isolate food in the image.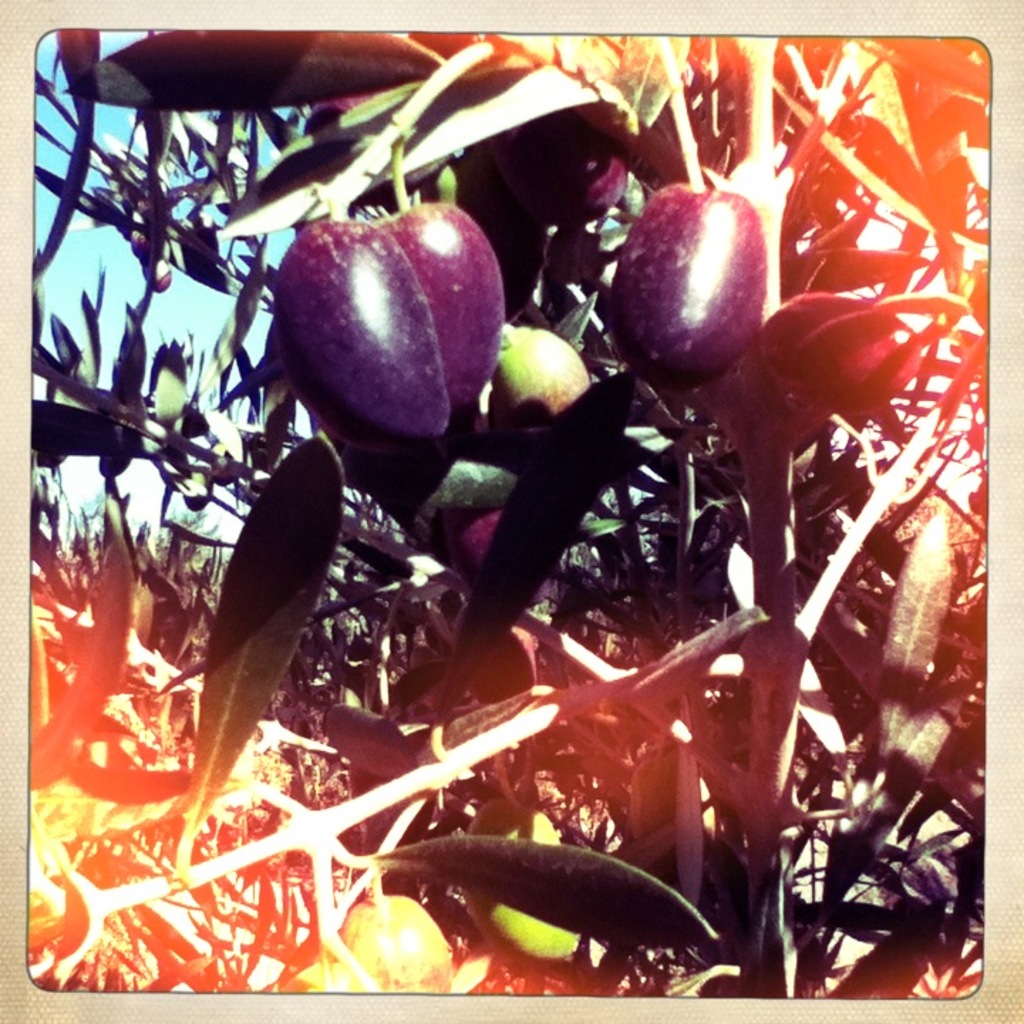
Isolated region: left=447, top=791, right=586, bottom=971.
